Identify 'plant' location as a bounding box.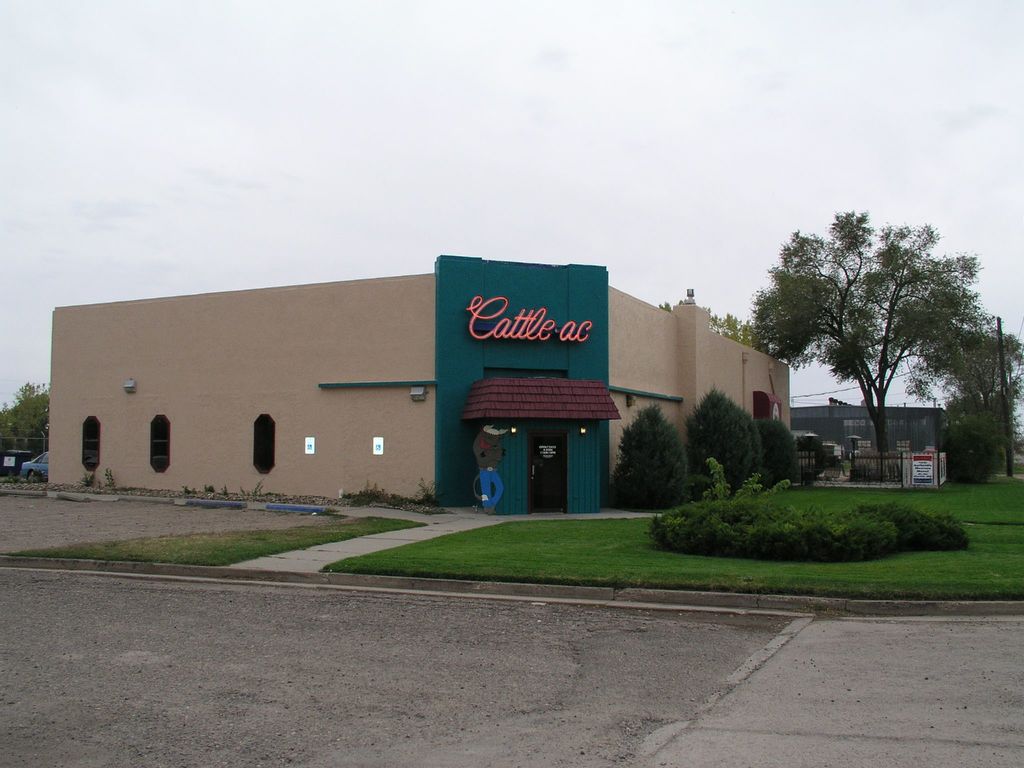
pyautogui.locateOnScreen(239, 486, 243, 496).
